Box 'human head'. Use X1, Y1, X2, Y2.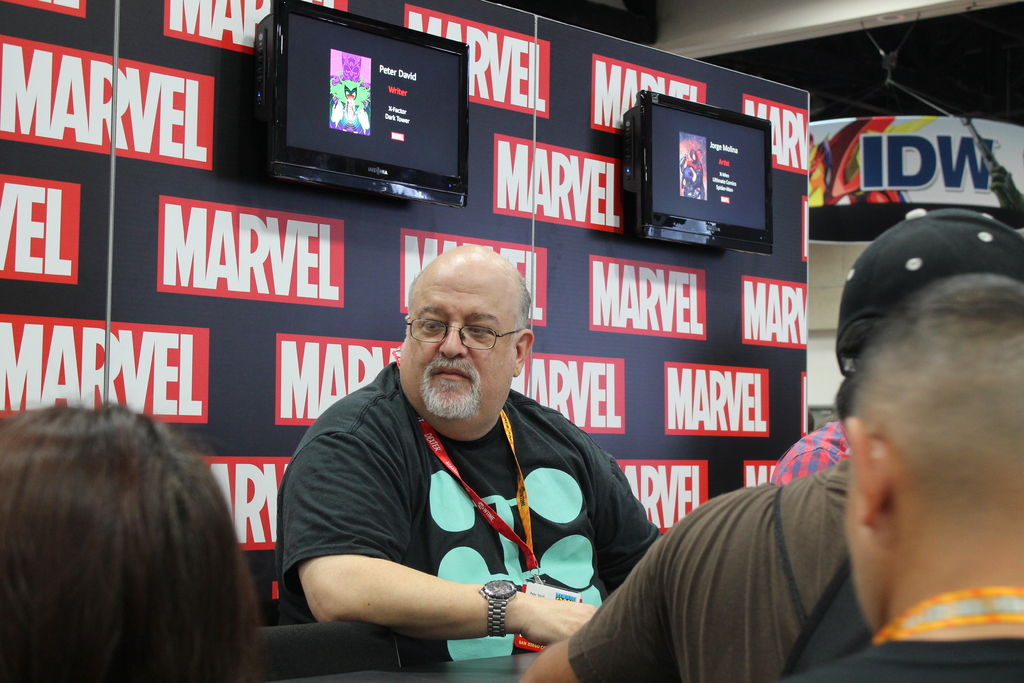
0, 406, 246, 682.
